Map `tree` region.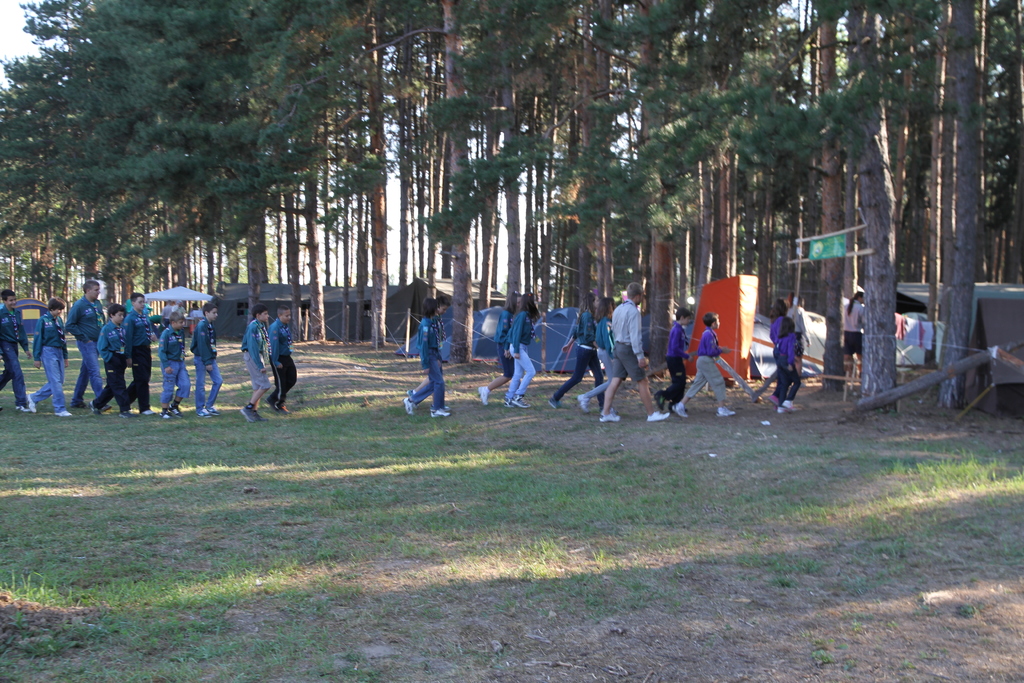
Mapped to rect(512, 0, 639, 352).
